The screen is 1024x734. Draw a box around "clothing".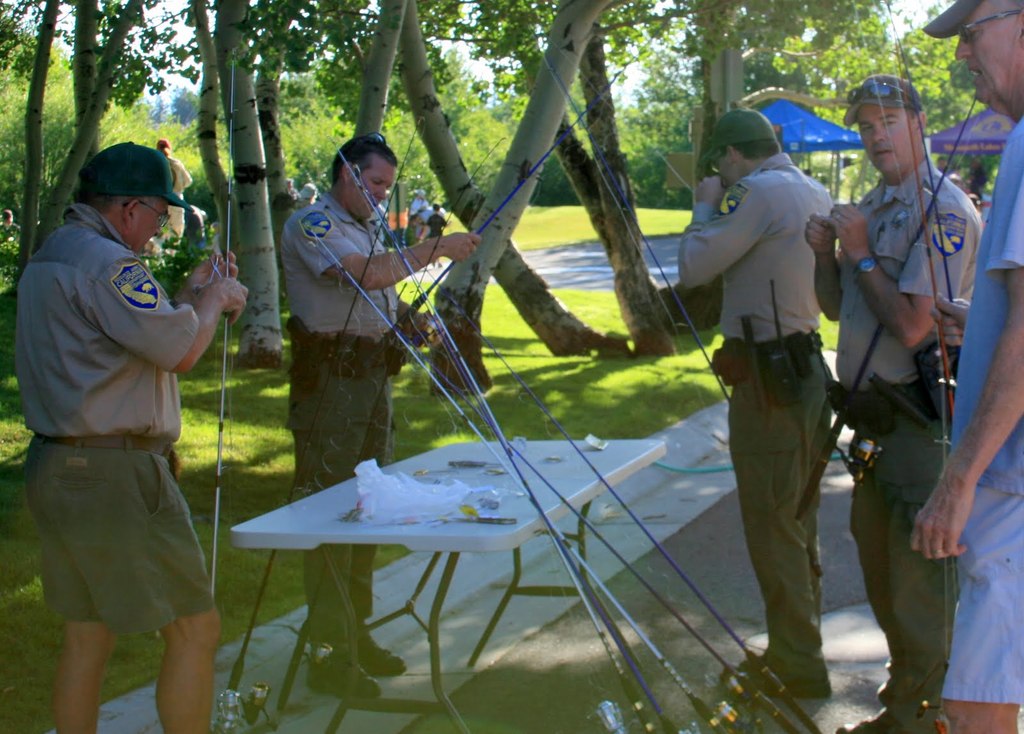
Rect(286, 180, 411, 687).
